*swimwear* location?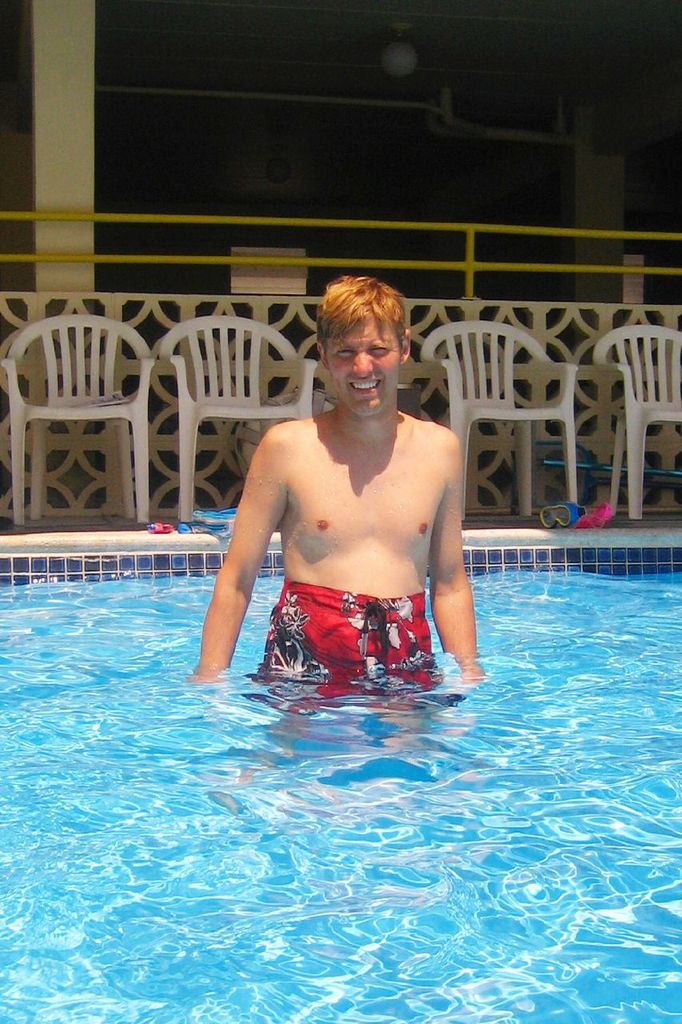
249, 585, 442, 685
